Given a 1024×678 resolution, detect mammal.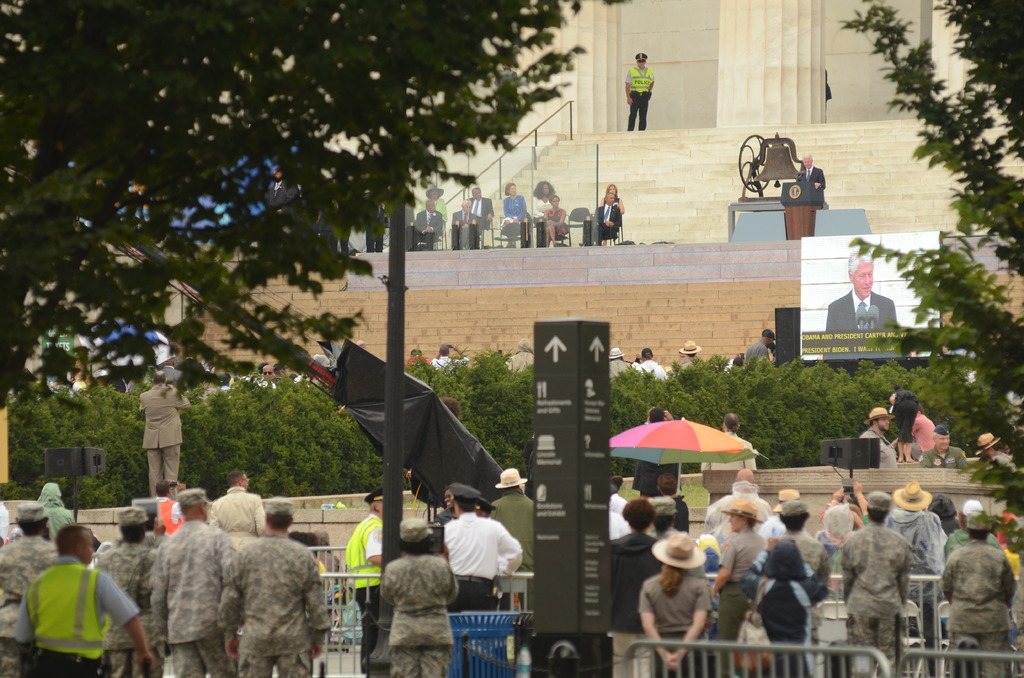
detection(539, 191, 570, 245).
